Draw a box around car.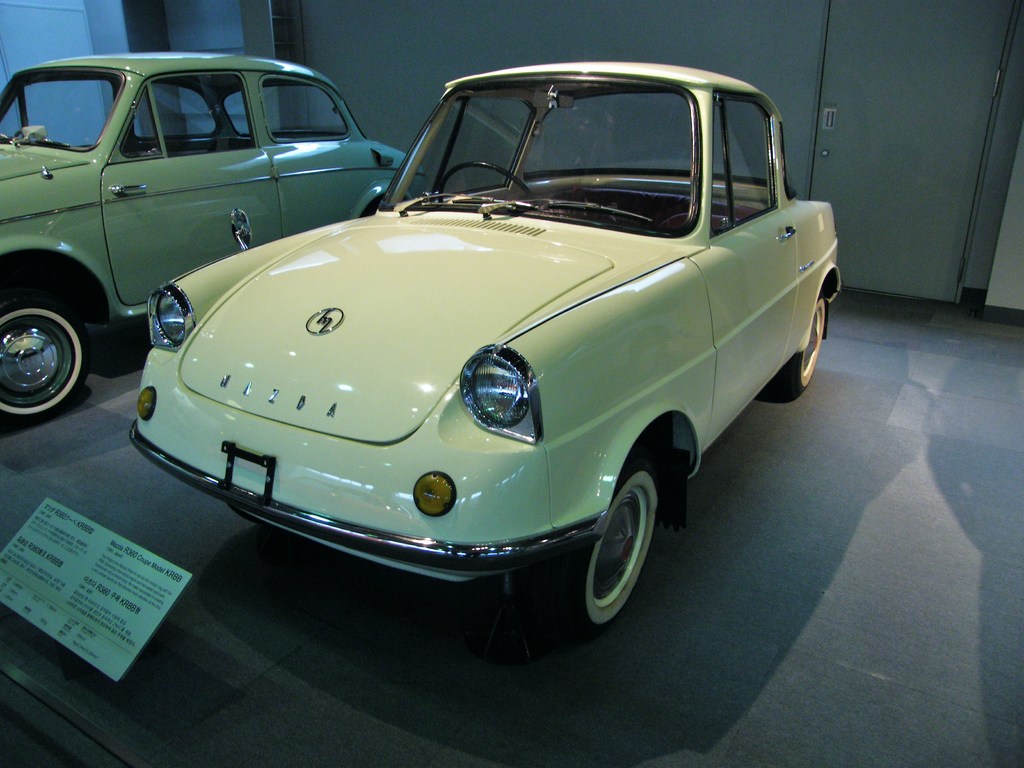
<bbox>131, 76, 840, 633</bbox>.
